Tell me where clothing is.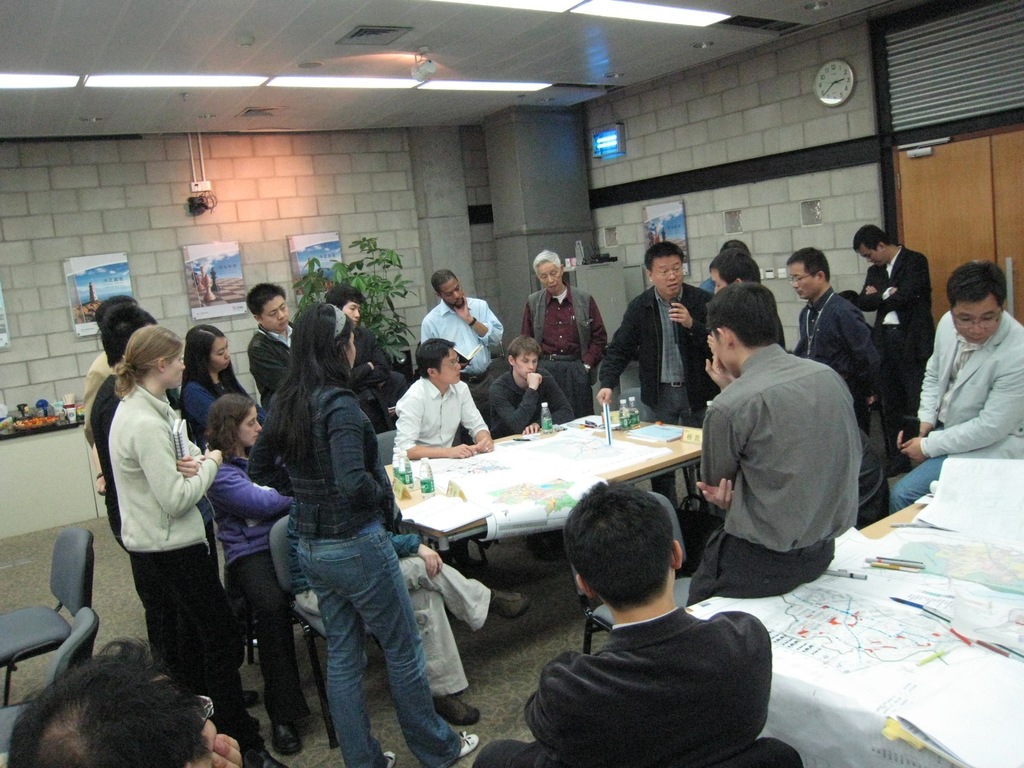
clothing is at [600,284,716,511].
